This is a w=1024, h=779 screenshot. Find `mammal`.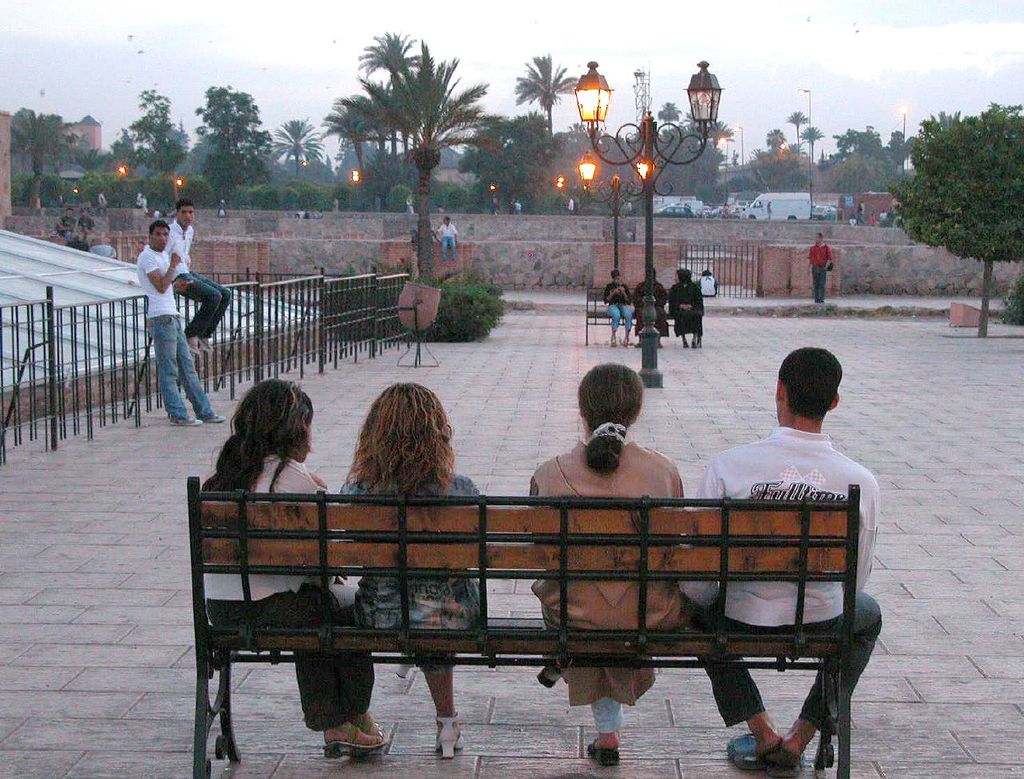
Bounding box: 94, 189, 107, 216.
